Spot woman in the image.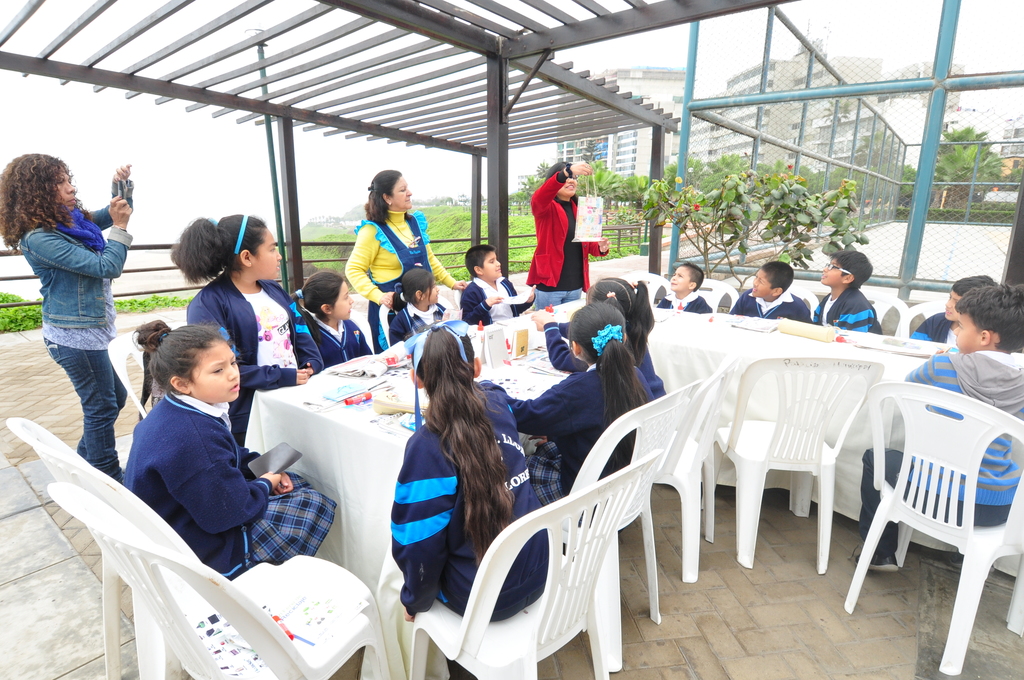
woman found at bbox=[523, 159, 611, 312].
